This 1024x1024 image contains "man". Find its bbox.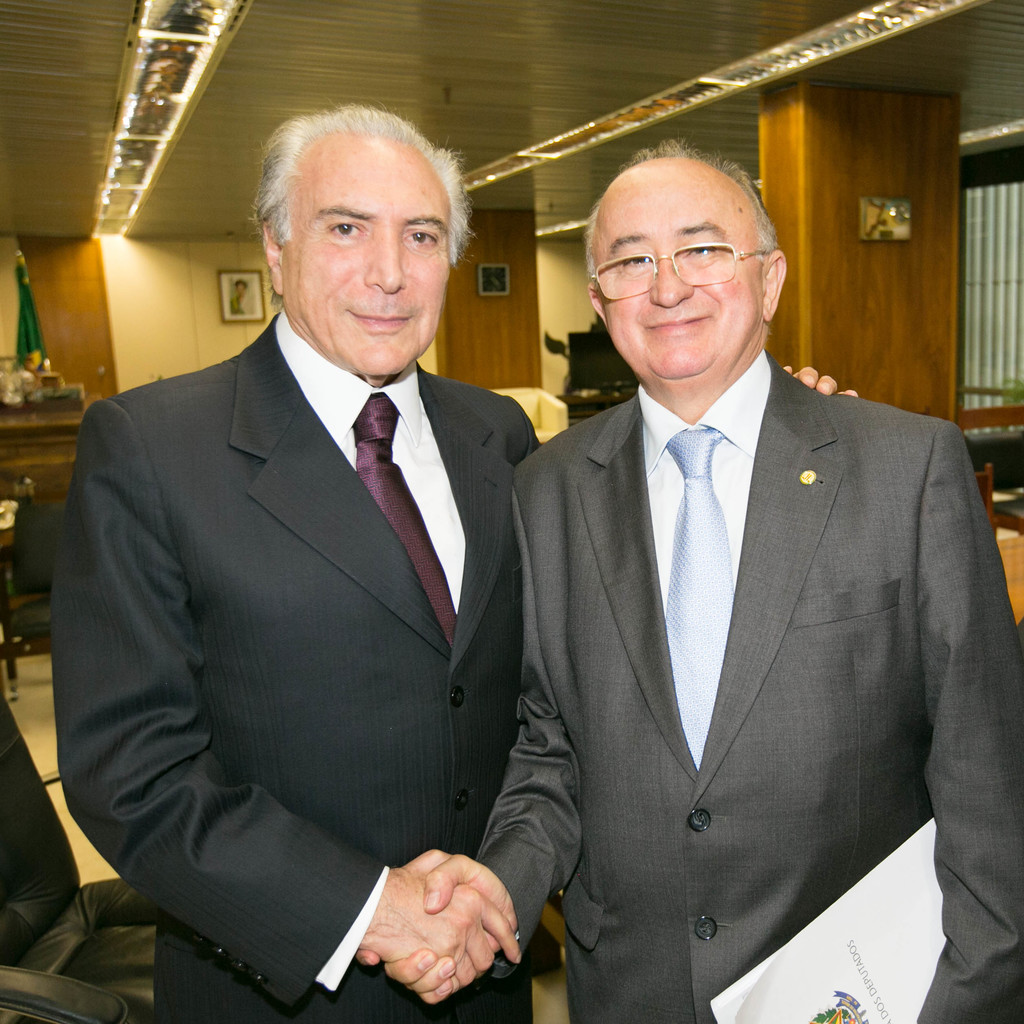
region(49, 99, 863, 1023).
